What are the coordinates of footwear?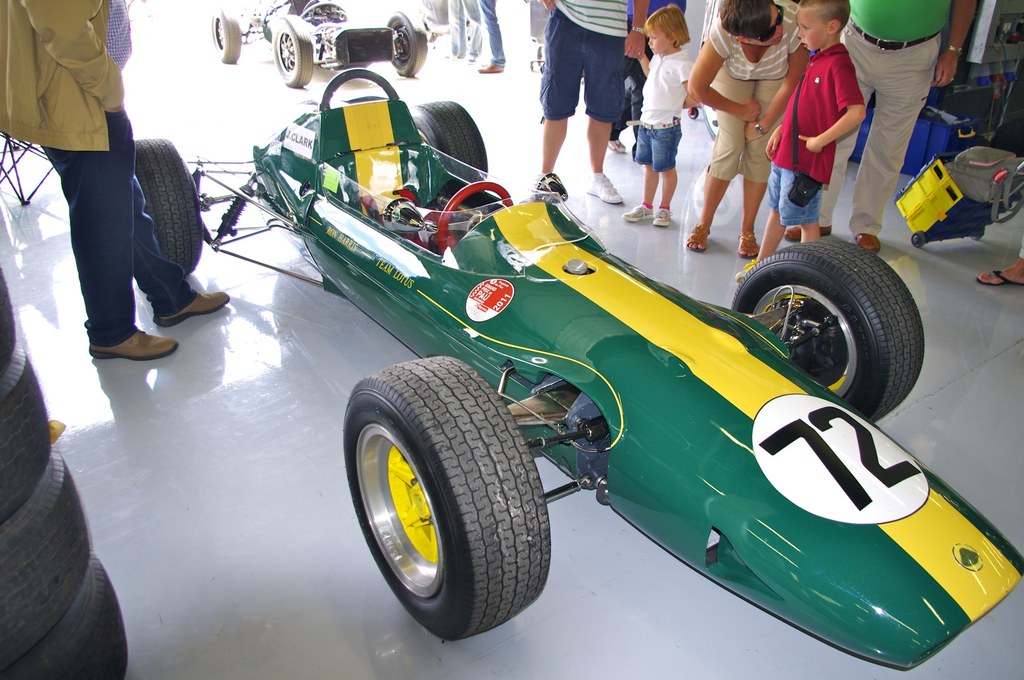
85, 314, 169, 370.
